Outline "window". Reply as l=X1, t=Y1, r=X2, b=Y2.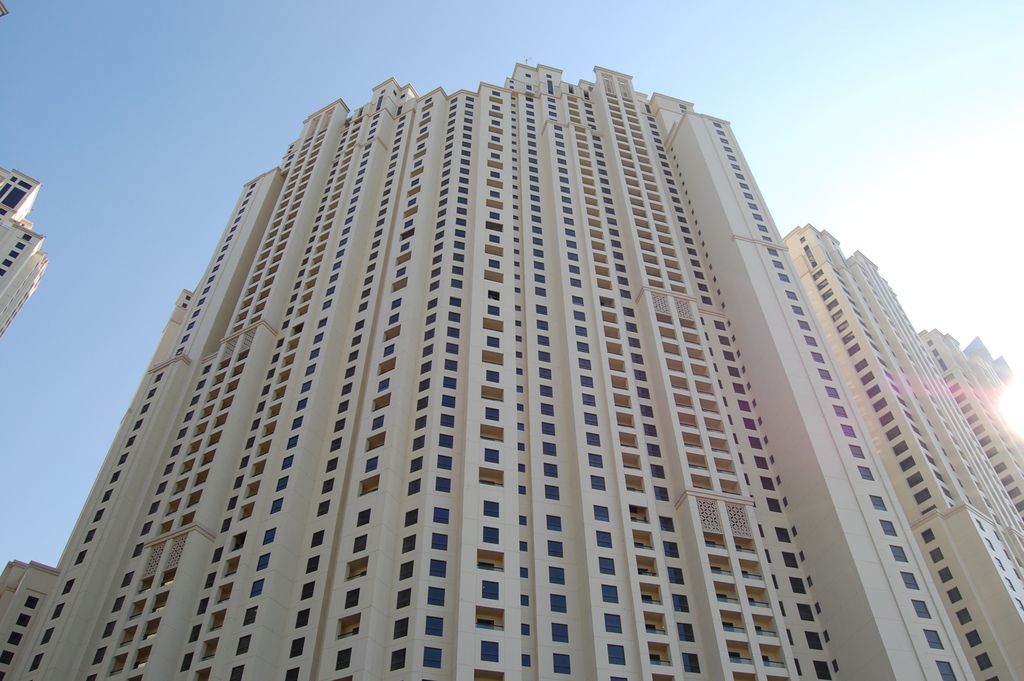
l=992, t=459, r=1008, b=471.
